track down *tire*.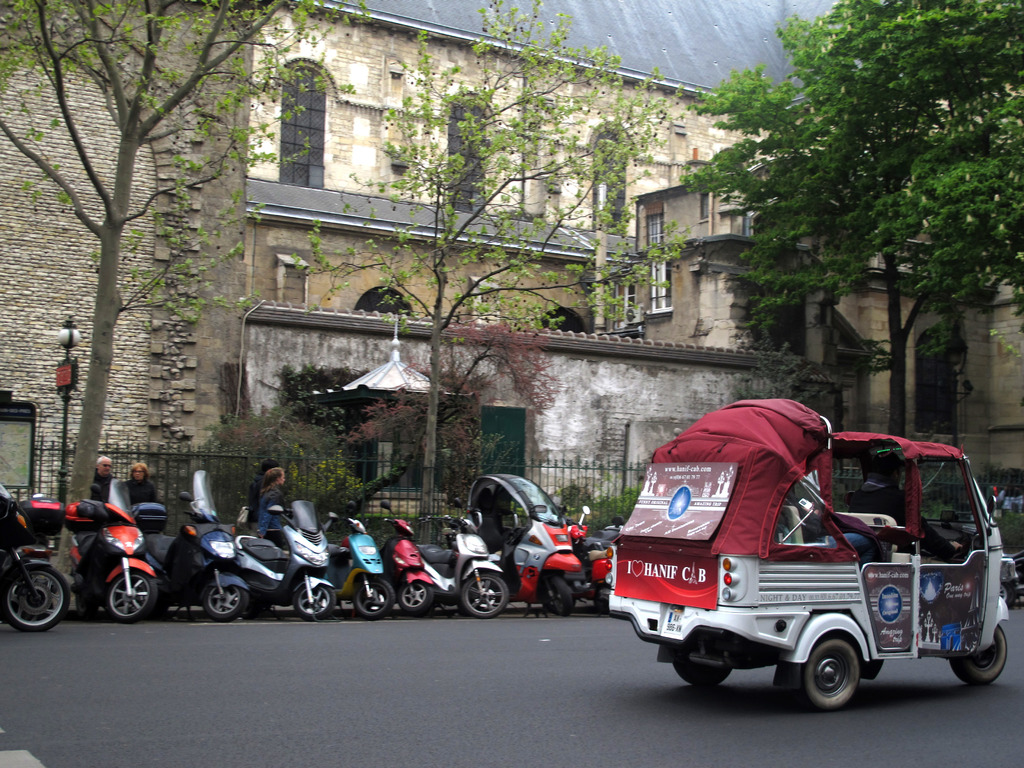
Tracked to (545,571,574,617).
